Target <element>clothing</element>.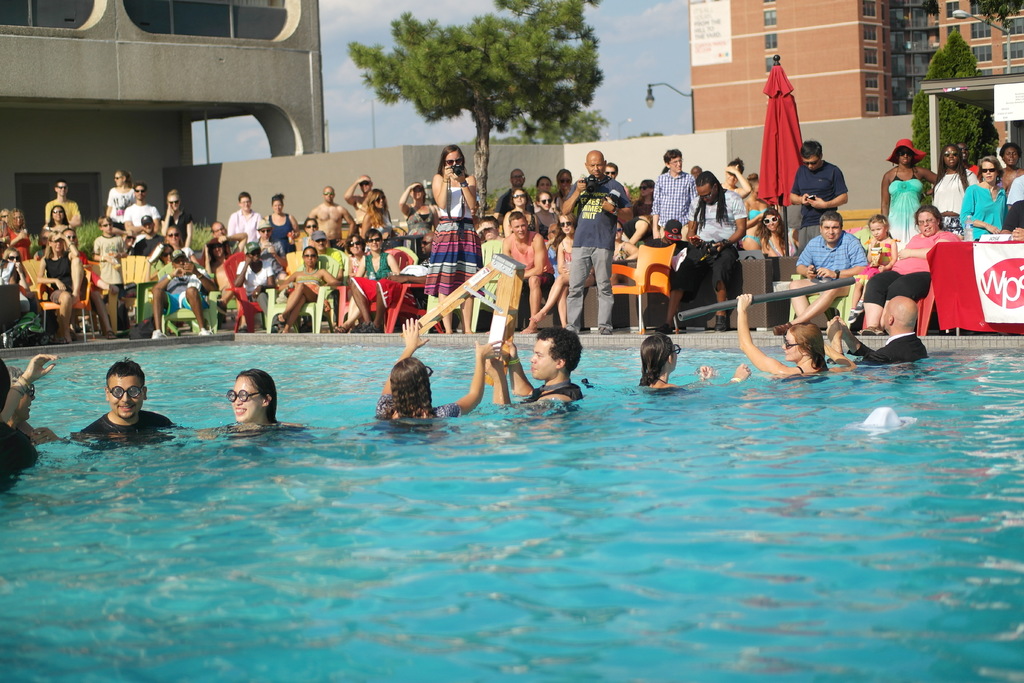
Target region: left=211, top=235, right=234, bottom=267.
